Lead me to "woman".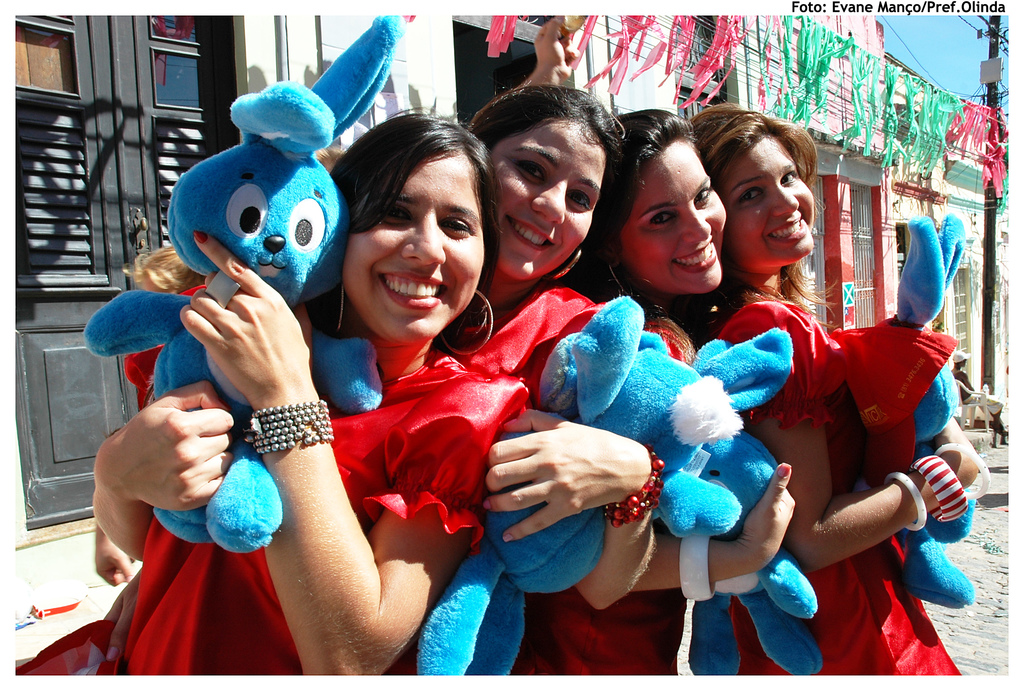
Lead to crop(540, 106, 796, 685).
